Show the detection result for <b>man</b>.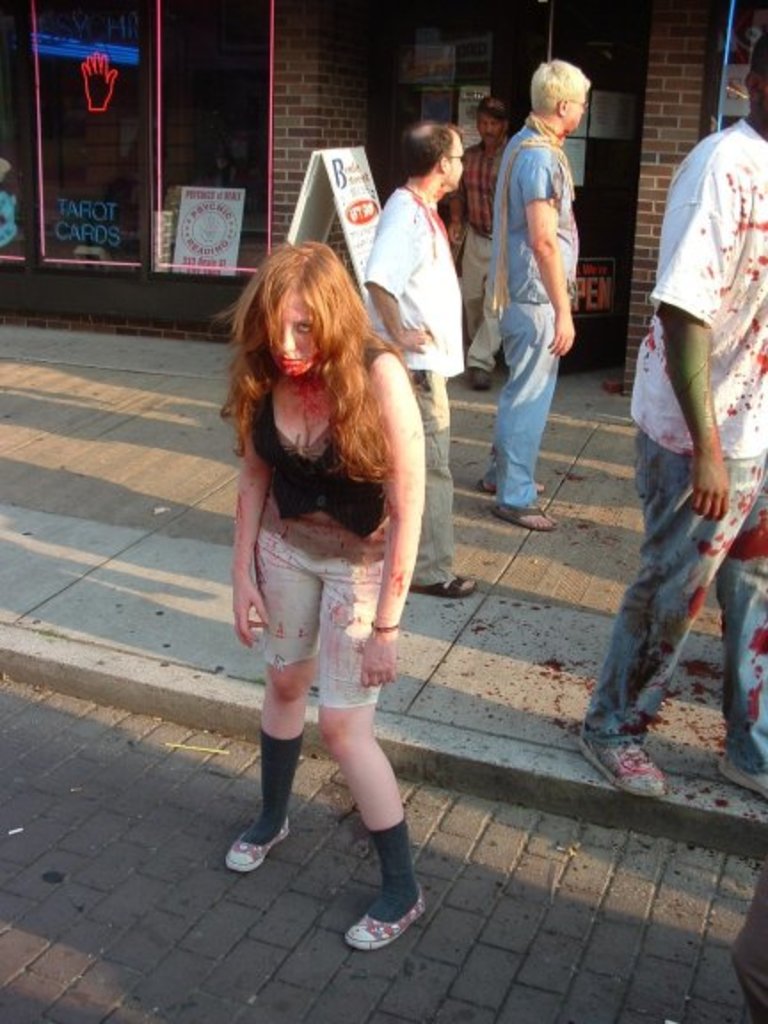
Rect(469, 60, 599, 514).
